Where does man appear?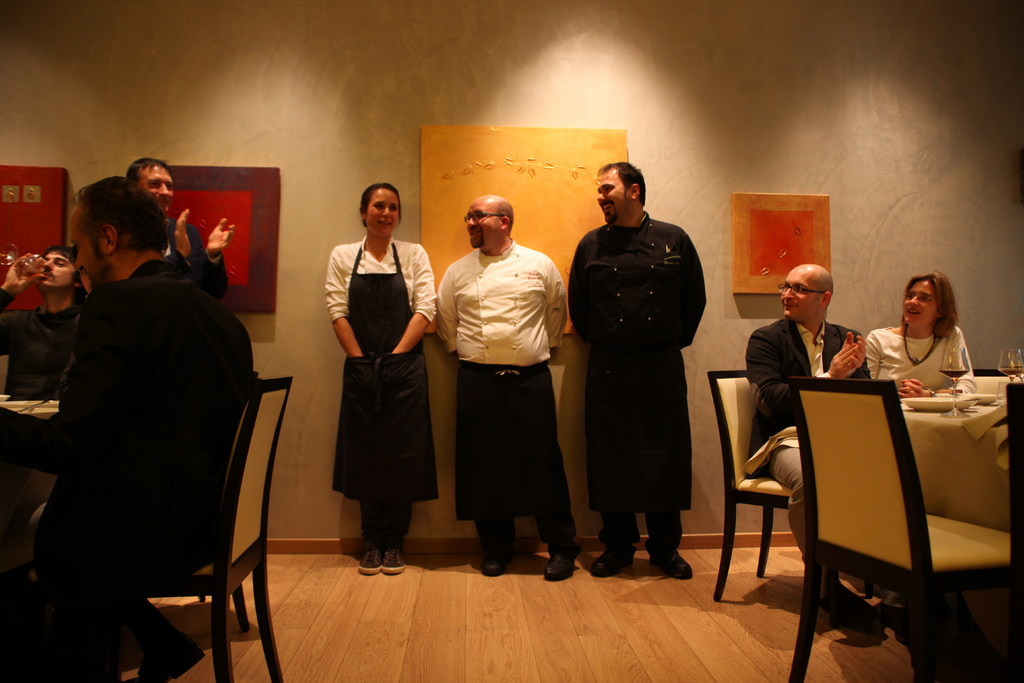
Appears at box=[127, 155, 234, 300].
